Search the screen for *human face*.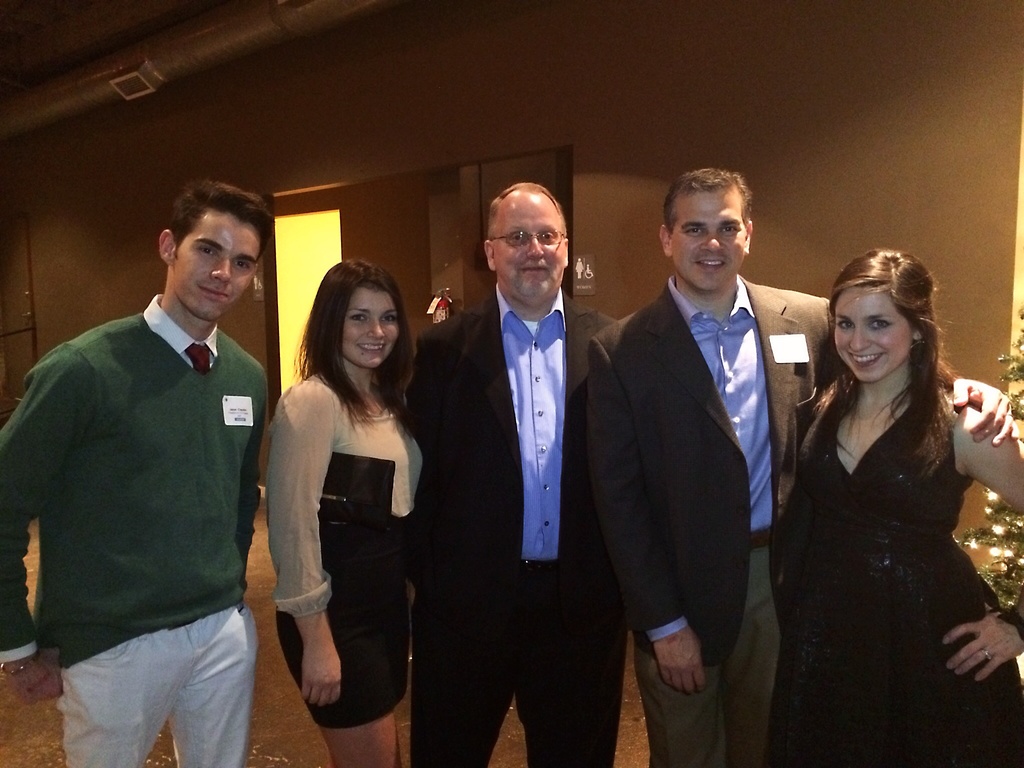
Found at {"x1": 339, "y1": 285, "x2": 397, "y2": 367}.
